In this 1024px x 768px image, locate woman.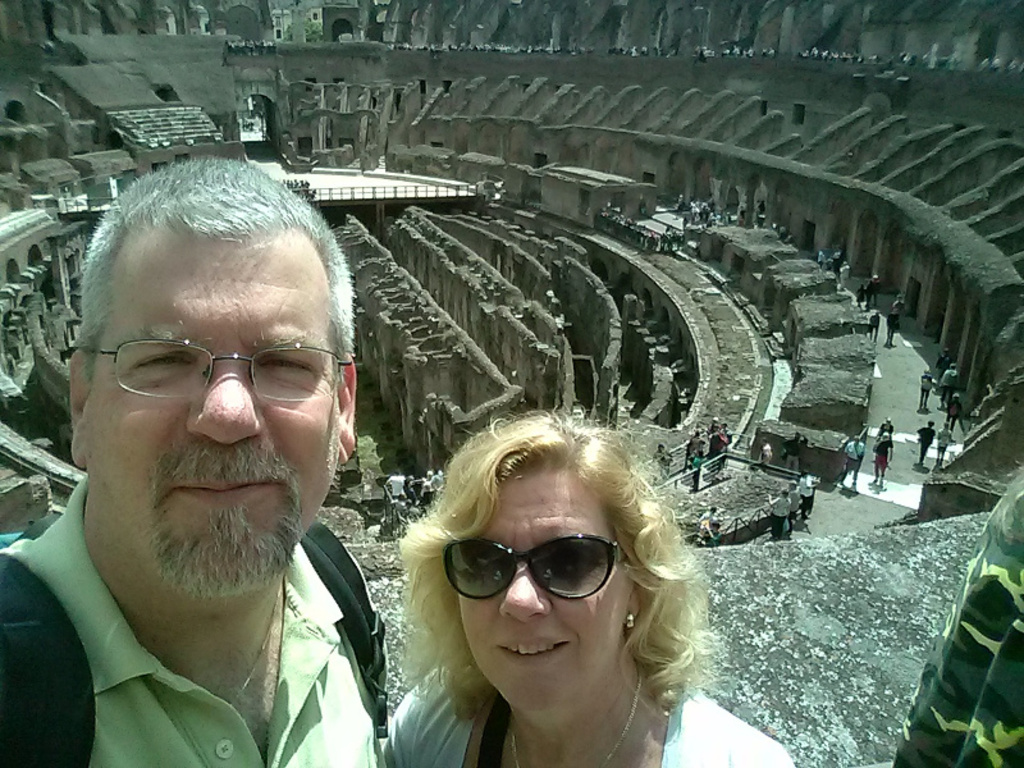
Bounding box: detection(367, 403, 726, 758).
